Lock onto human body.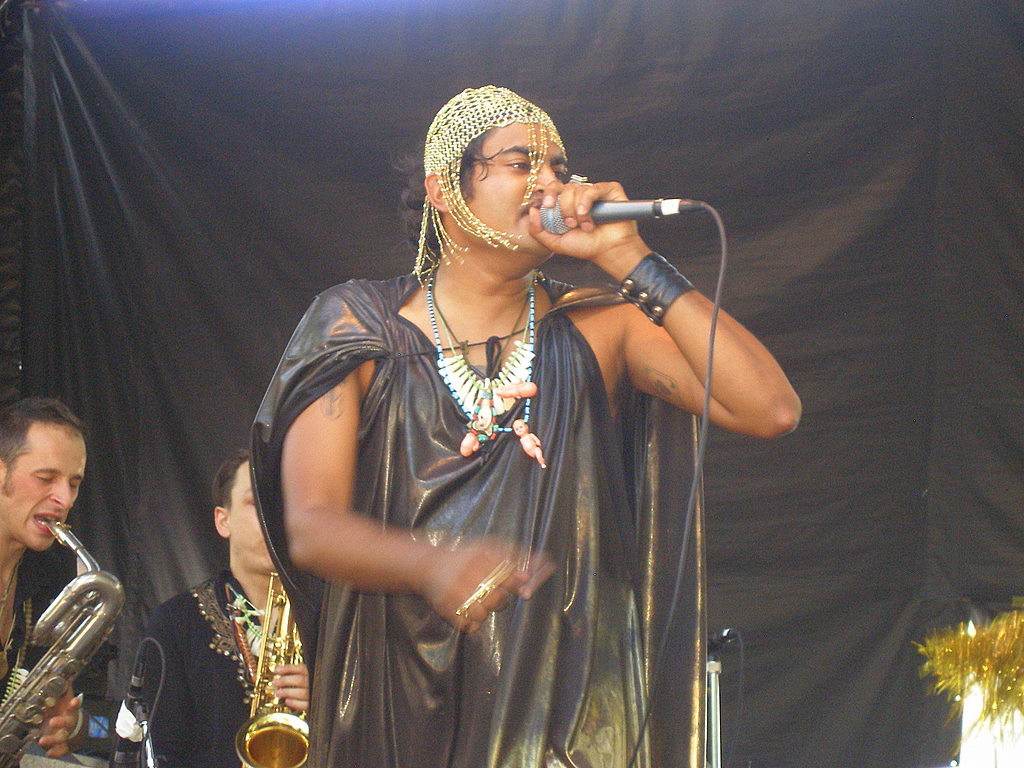
Locked: pyautogui.locateOnScreen(226, 104, 757, 767).
